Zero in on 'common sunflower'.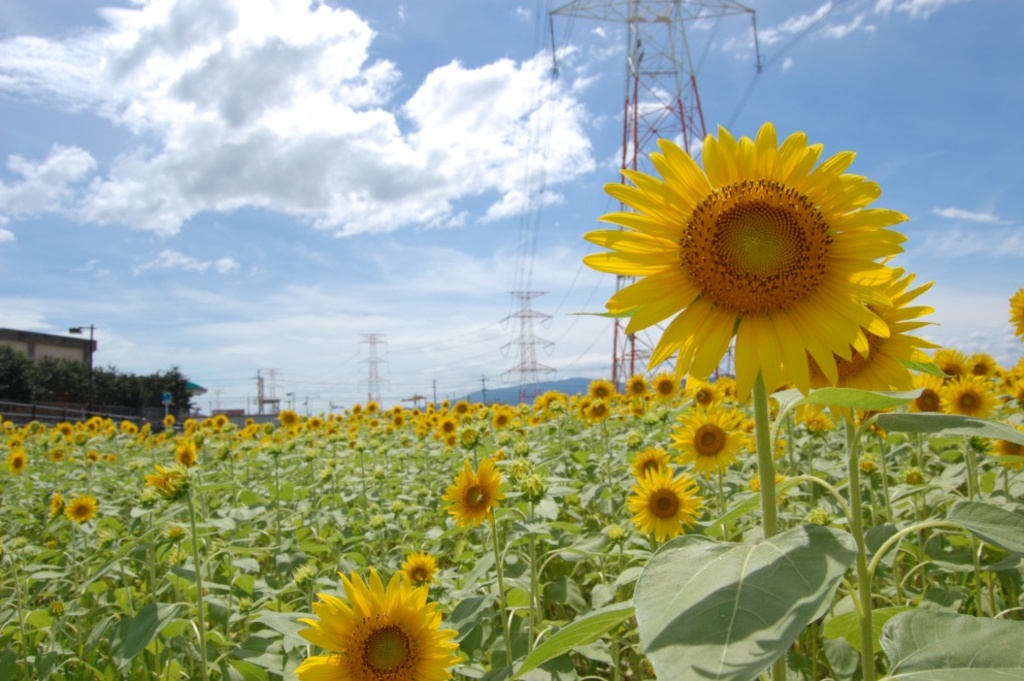
Zeroed in: (left=690, top=385, right=713, bottom=404).
